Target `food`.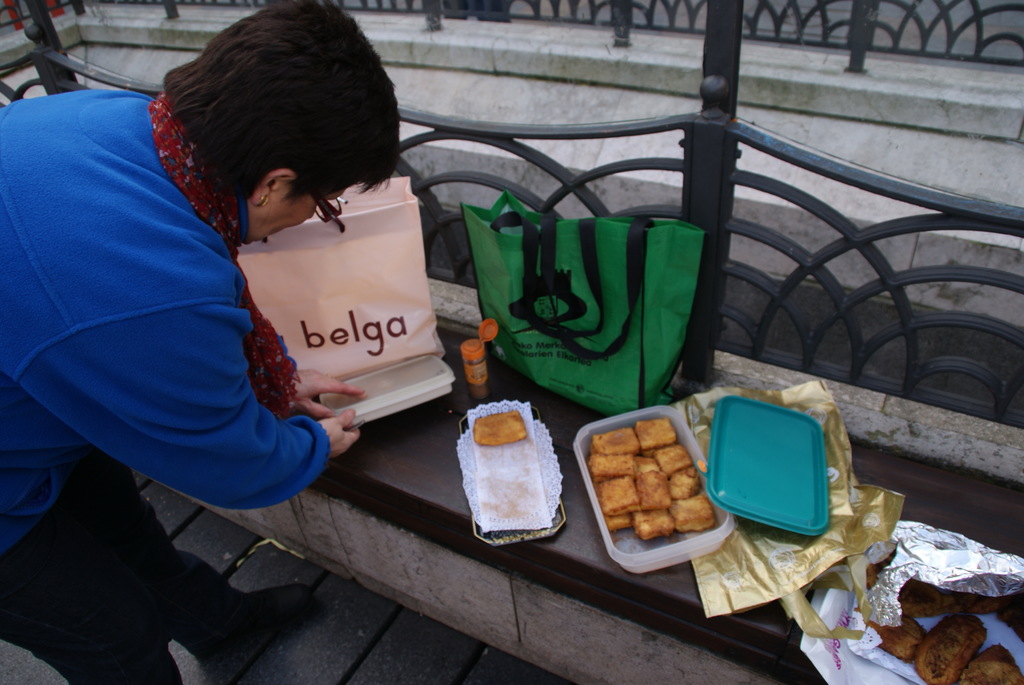
Target region: <box>959,642,1023,684</box>.
